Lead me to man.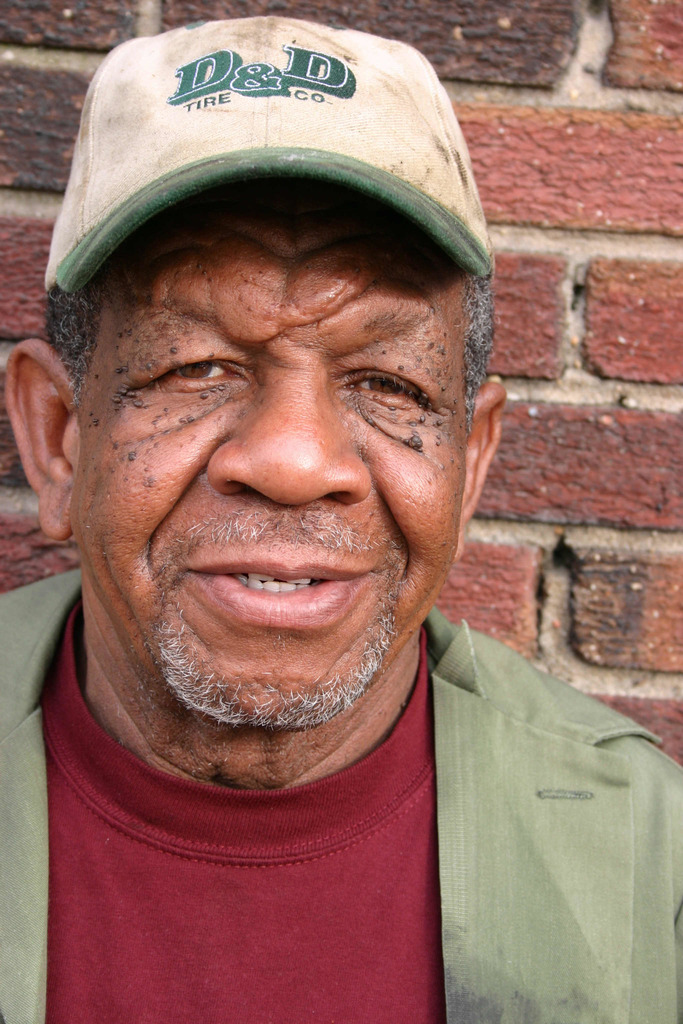
Lead to Rect(0, 123, 675, 991).
